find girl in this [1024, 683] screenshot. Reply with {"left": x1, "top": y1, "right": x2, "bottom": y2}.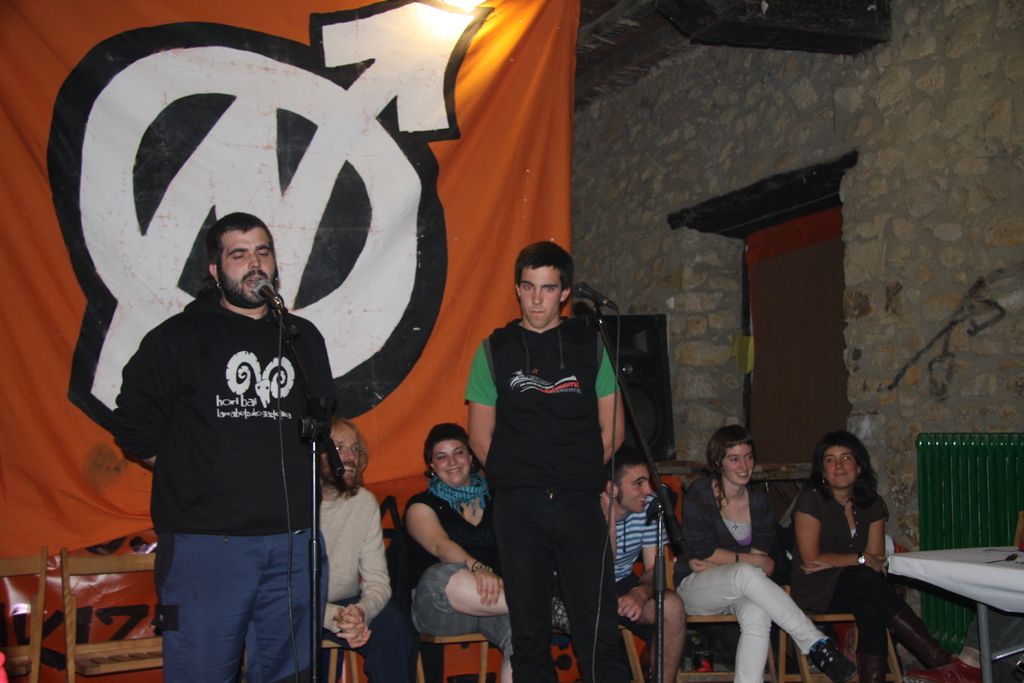
{"left": 788, "top": 428, "right": 955, "bottom": 682}.
